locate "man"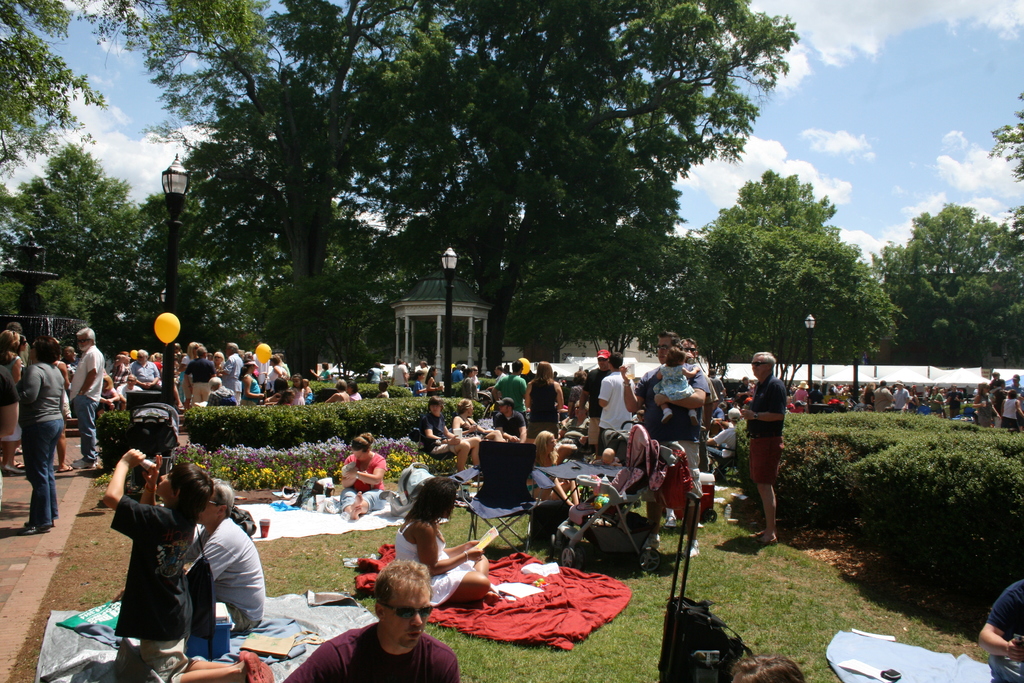
box=[420, 397, 486, 477]
